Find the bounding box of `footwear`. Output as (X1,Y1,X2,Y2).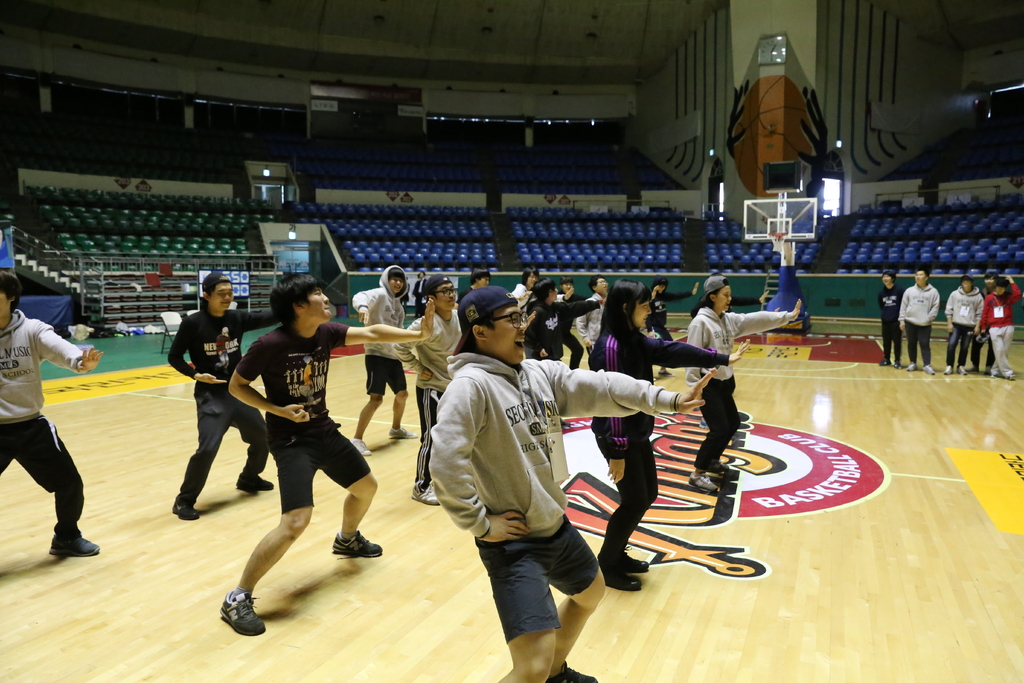
(902,365,913,372).
